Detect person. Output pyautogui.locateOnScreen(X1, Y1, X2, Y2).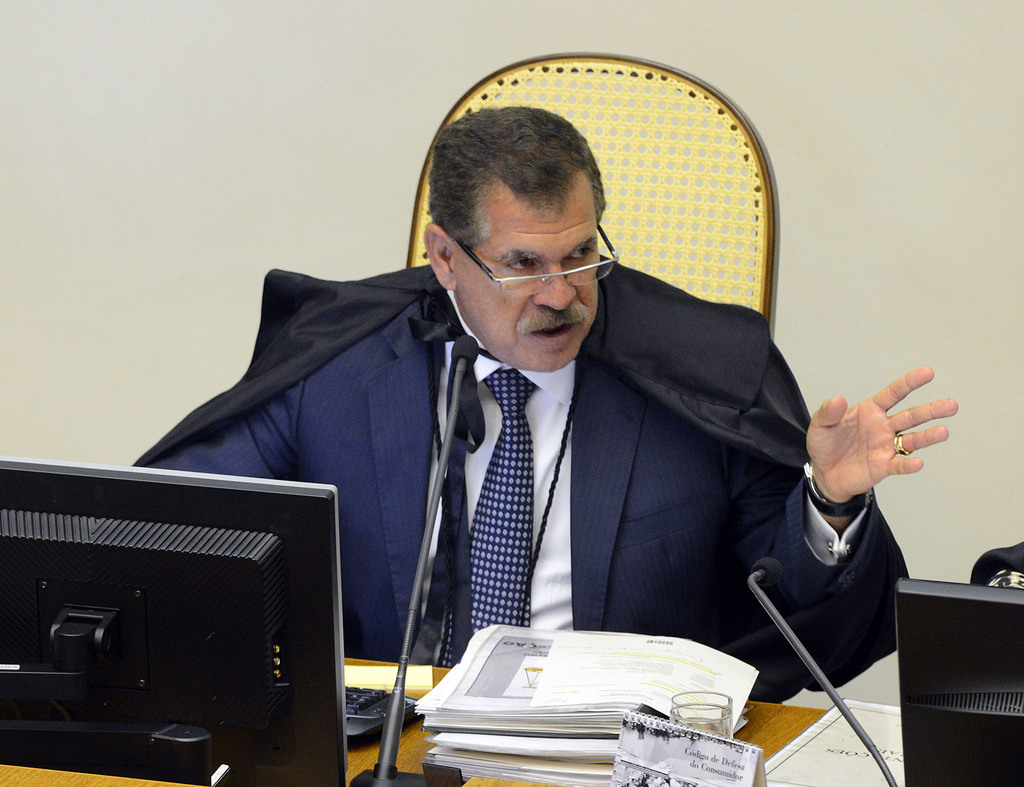
pyautogui.locateOnScreen(189, 98, 861, 767).
